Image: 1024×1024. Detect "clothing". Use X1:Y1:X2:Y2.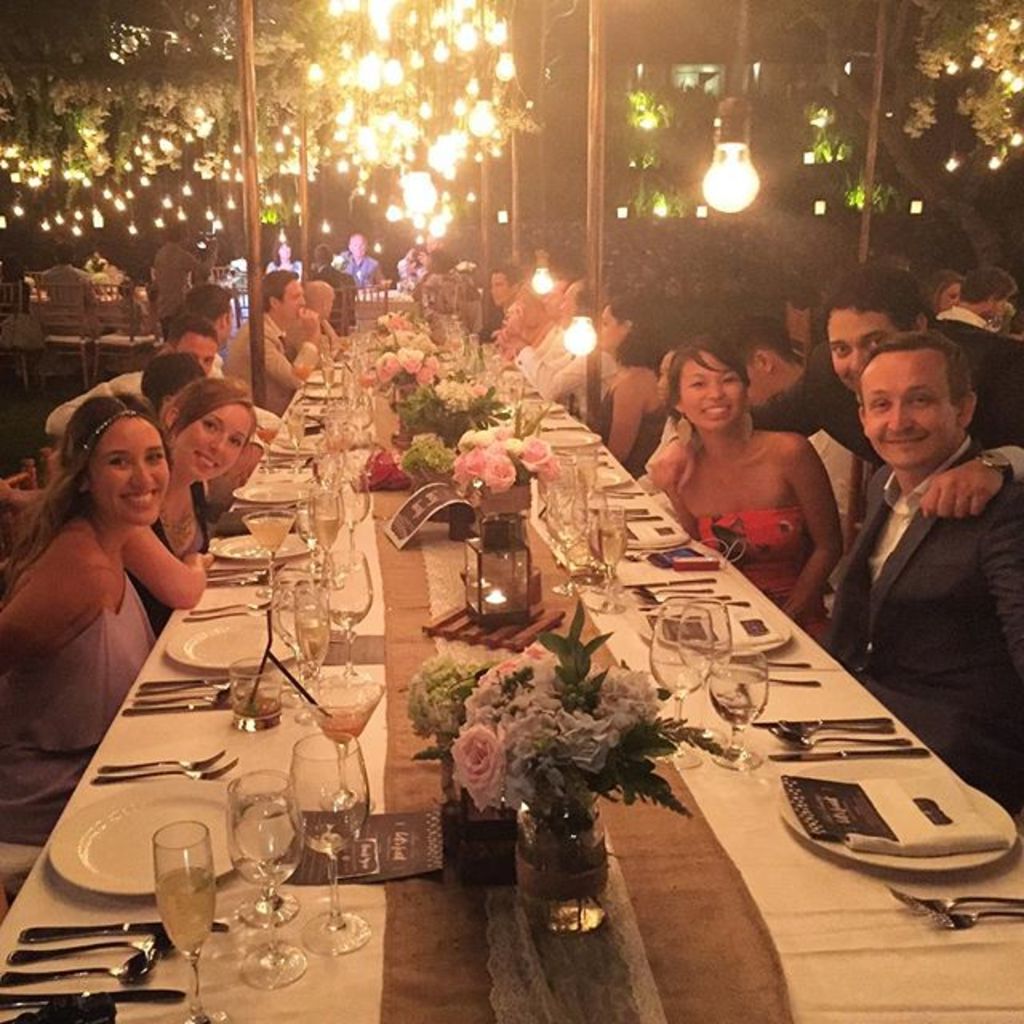
149:235:216:349.
